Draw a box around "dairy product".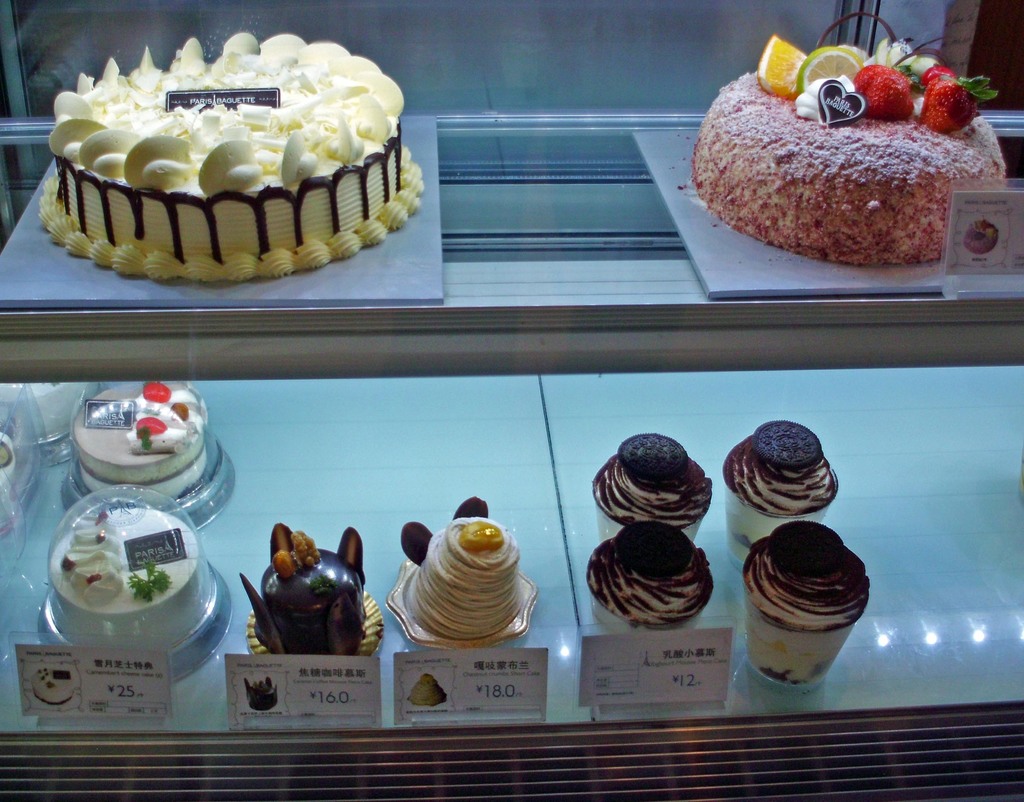
<bbox>67, 389, 212, 496</bbox>.
